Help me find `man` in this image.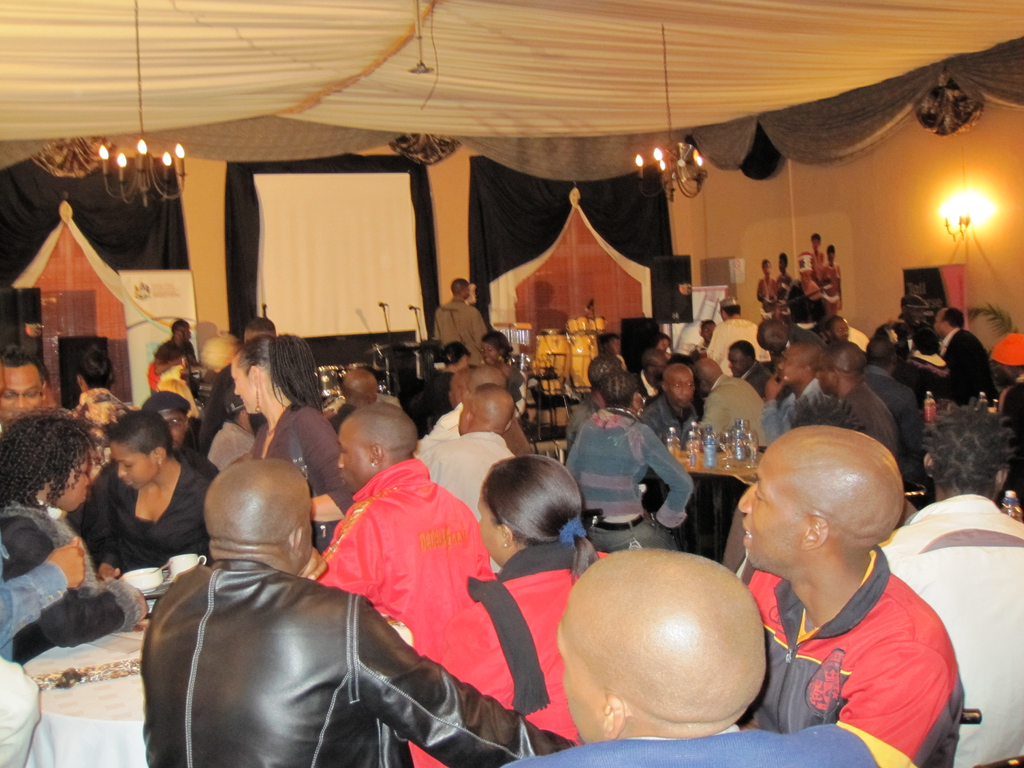
Found it: detection(815, 339, 898, 456).
